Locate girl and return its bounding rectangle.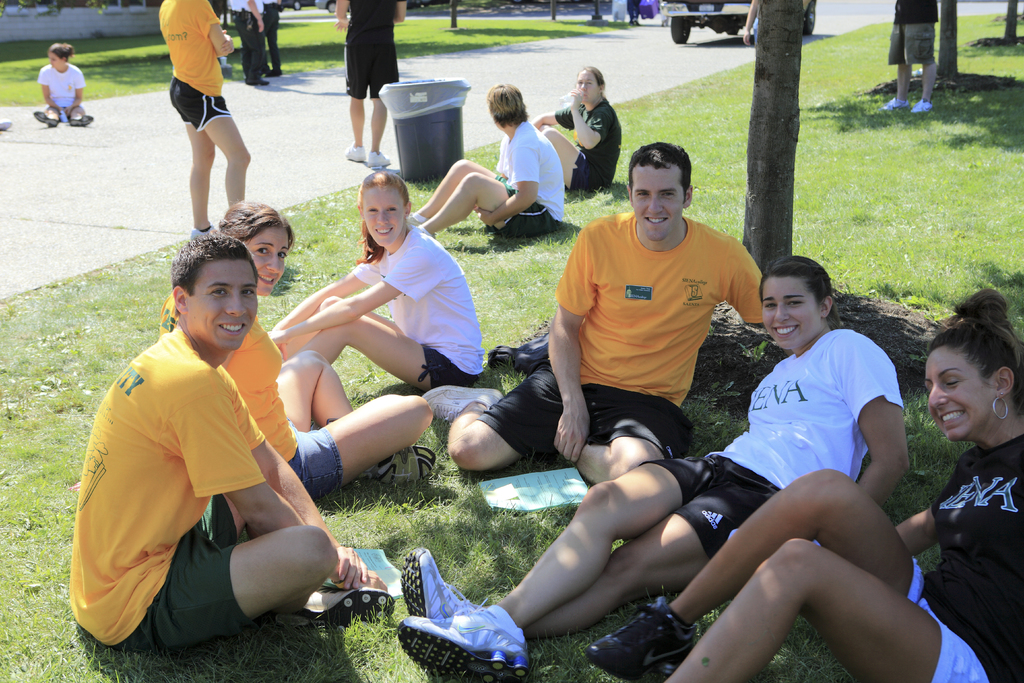
271,173,481,392.
